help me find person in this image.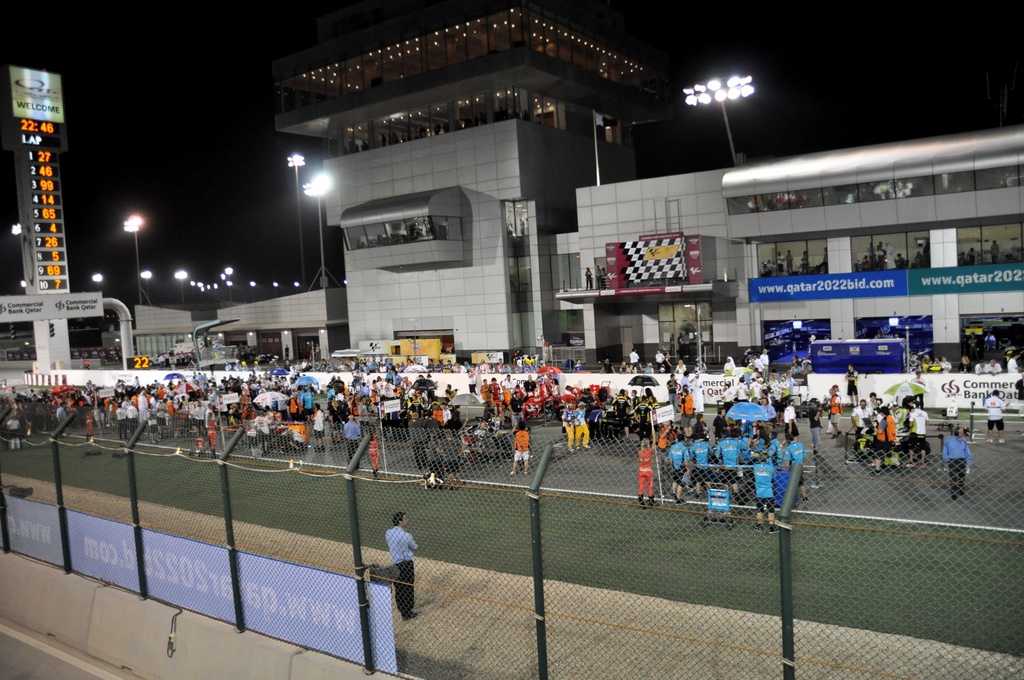
Found it: <bbox>840, 363, 862, 407</bbox>.
